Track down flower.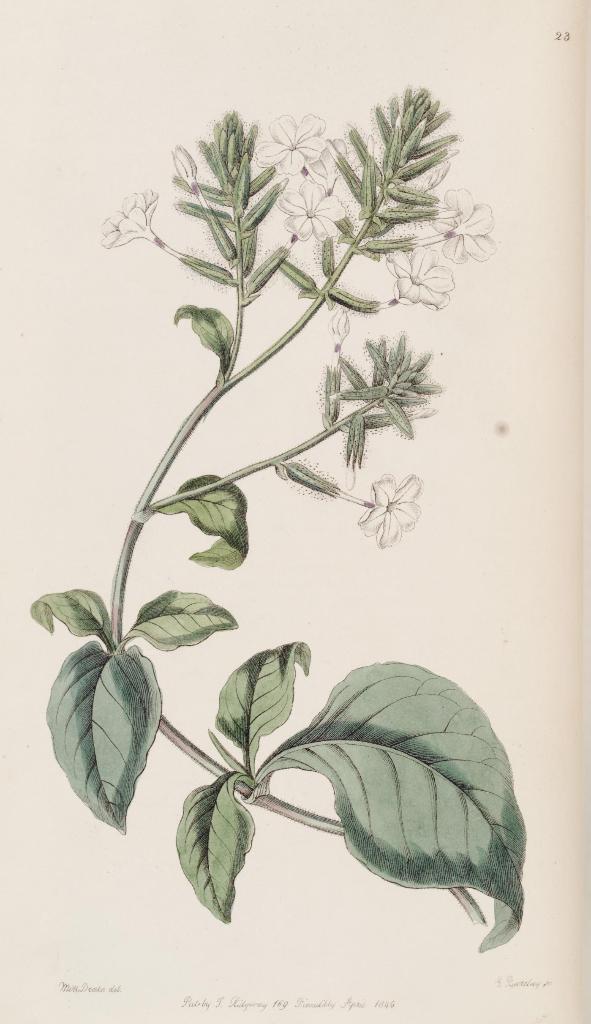
Tracked to bbox(276, 177, 348, 240).
